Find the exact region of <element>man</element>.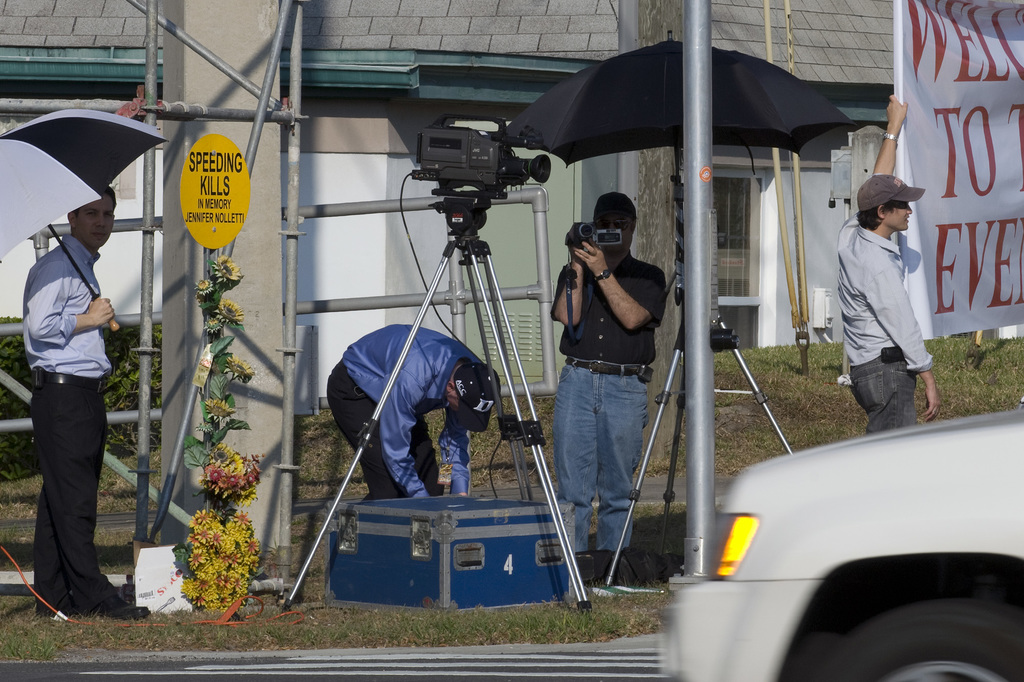
Exact region: 326 325 501 503.
